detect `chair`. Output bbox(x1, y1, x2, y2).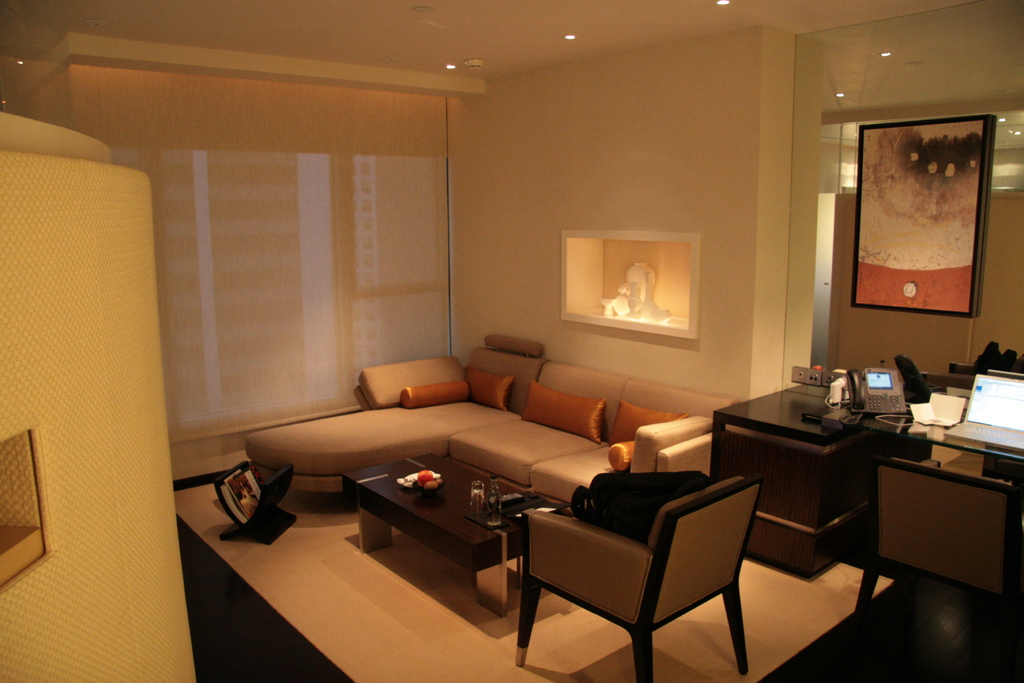
bbox(855, 457, 1023, 609).
